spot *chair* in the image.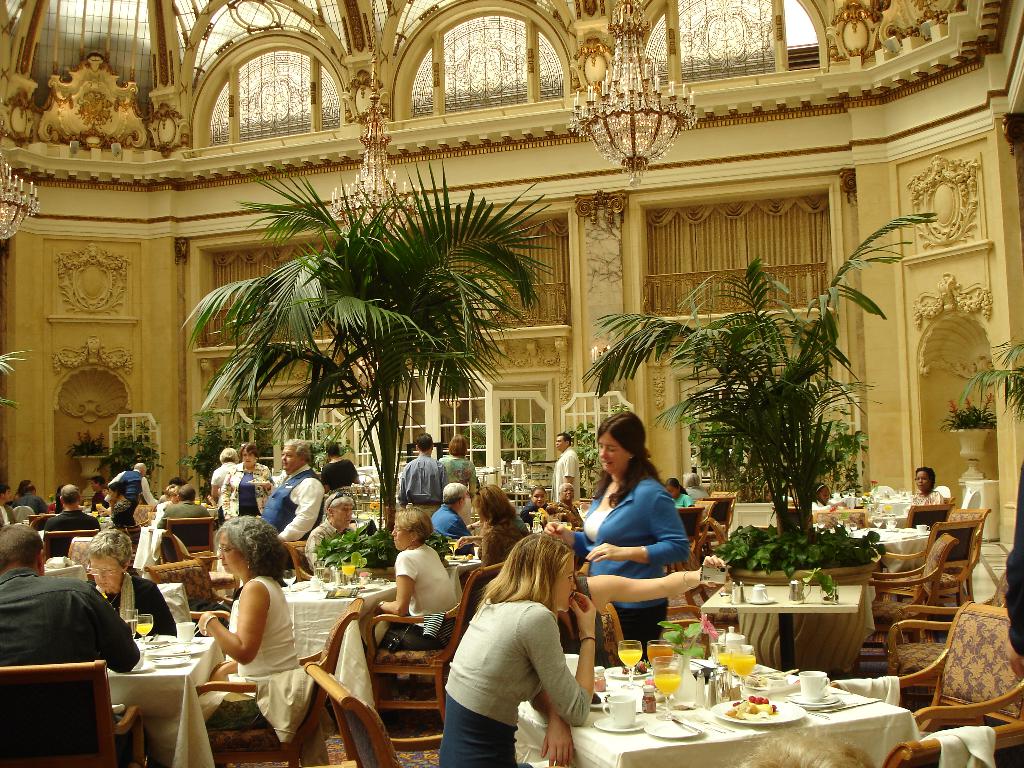
*chair* found at [365,564,504,754].
